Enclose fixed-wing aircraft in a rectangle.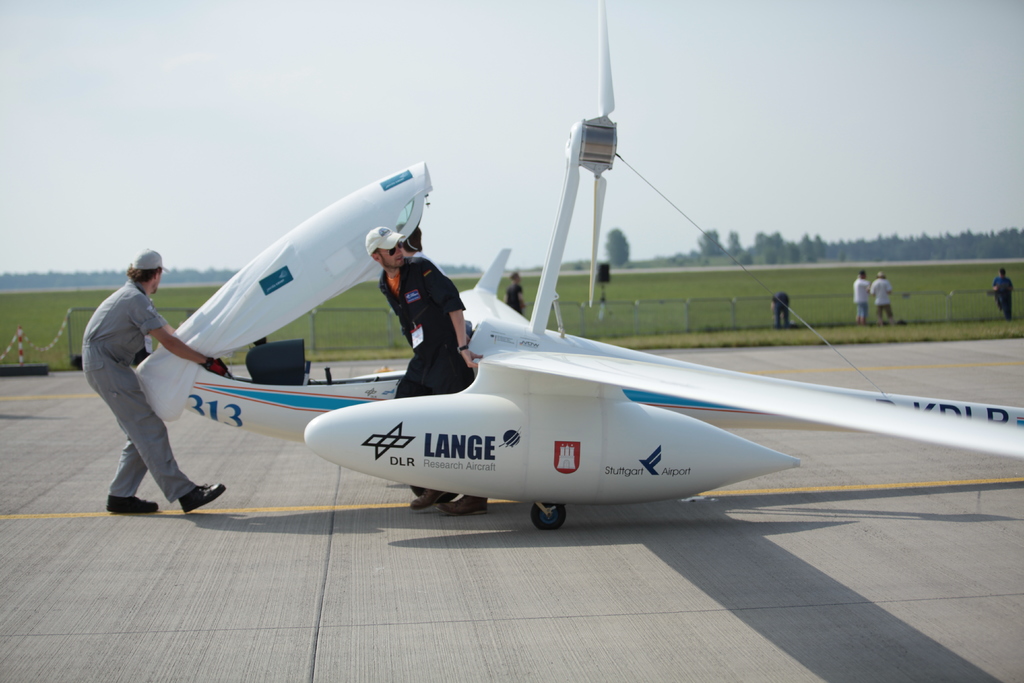
{"x1": 139, "y1": 0, "x2": 1023, "y2": 520}.
